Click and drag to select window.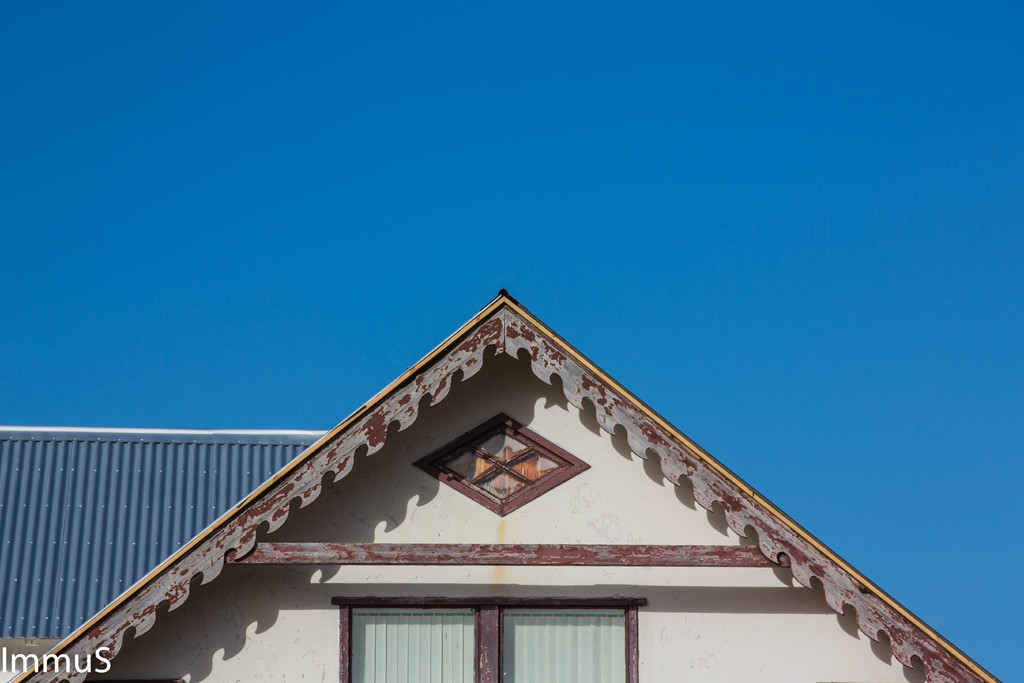
Selection: {"x1": 412, "y1": 413, "x2": 589, "y2": 519}.
